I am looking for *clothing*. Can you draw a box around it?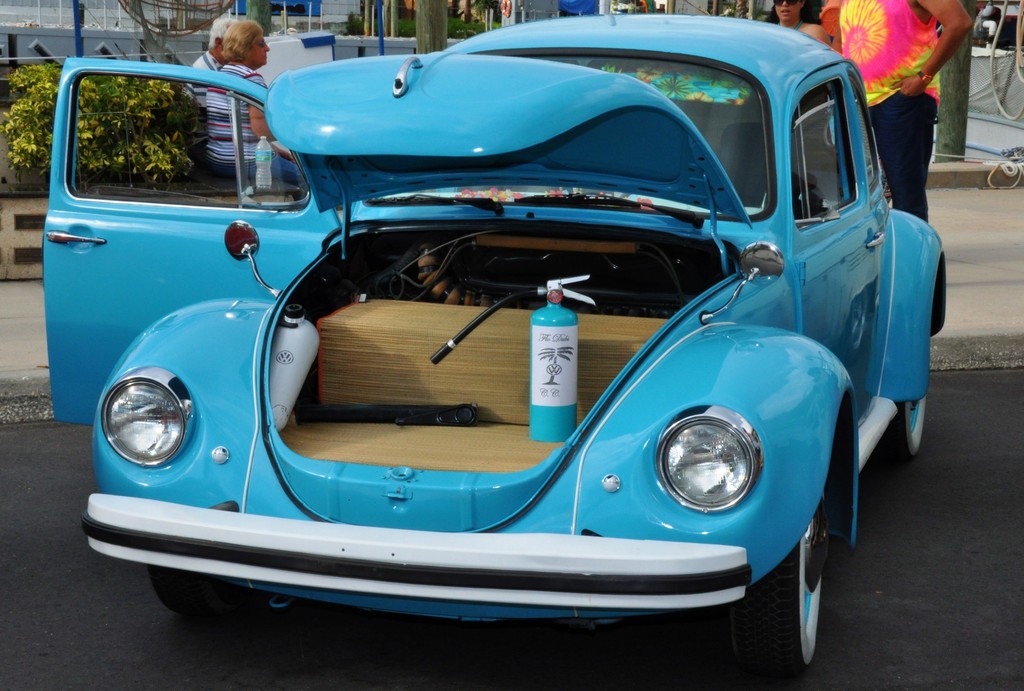
Sure, the bounding box is <bbox>852, 0, 940, 223</bbox>.
